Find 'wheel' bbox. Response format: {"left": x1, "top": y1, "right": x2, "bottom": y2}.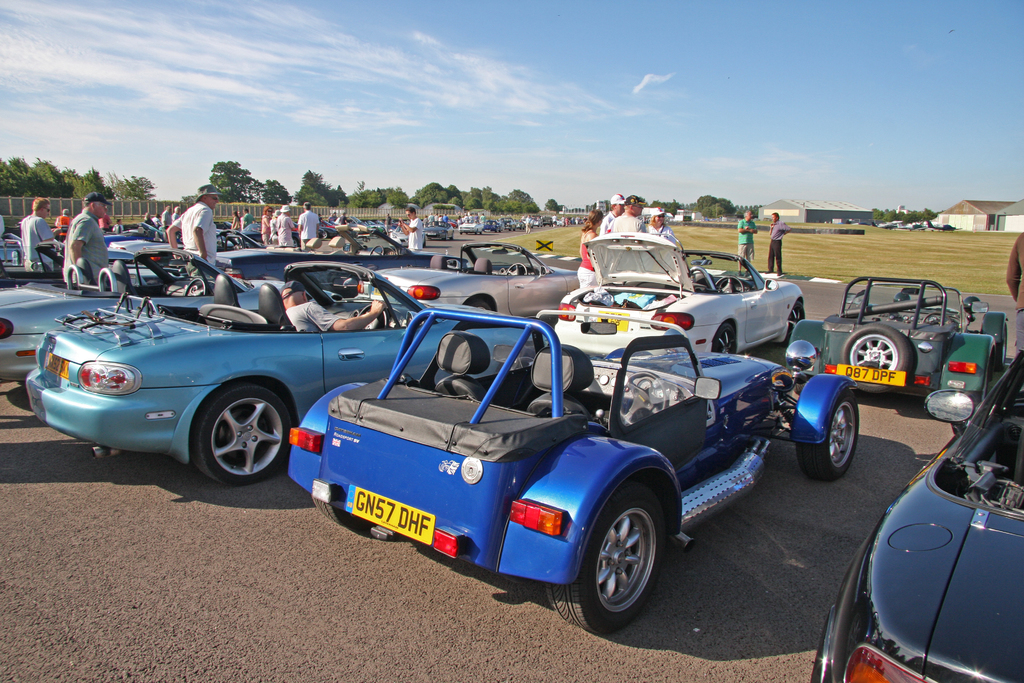
{"left": 179, "top": 395, "right": 276, "bottom": 482}.
